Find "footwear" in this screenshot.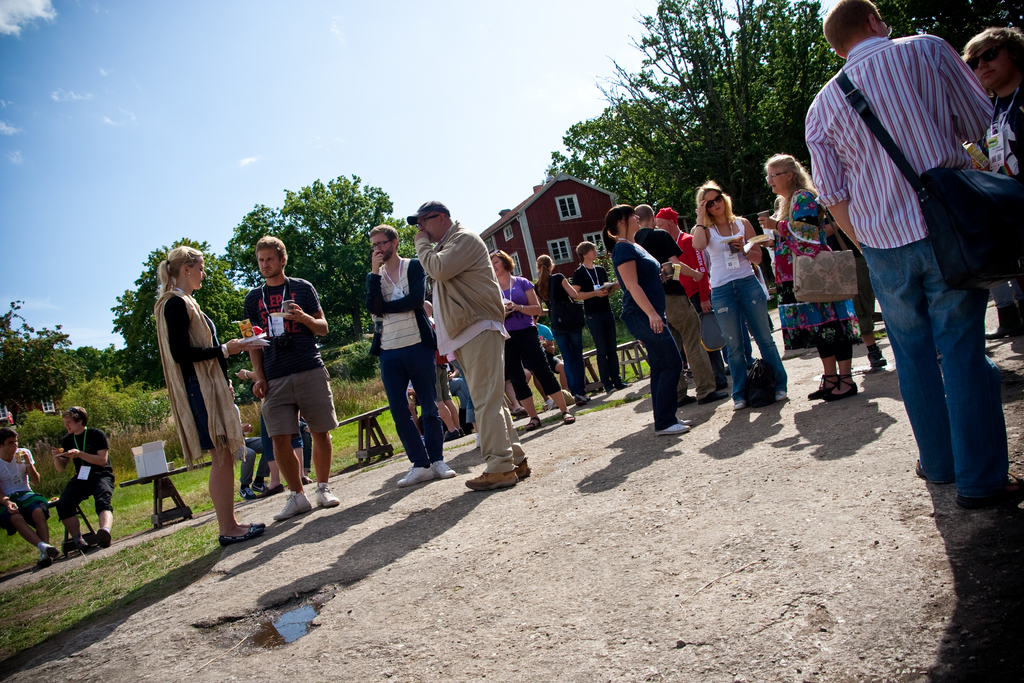
The bounding box for "footwear" is (left=397, top=465, right=435, bottom=484).
